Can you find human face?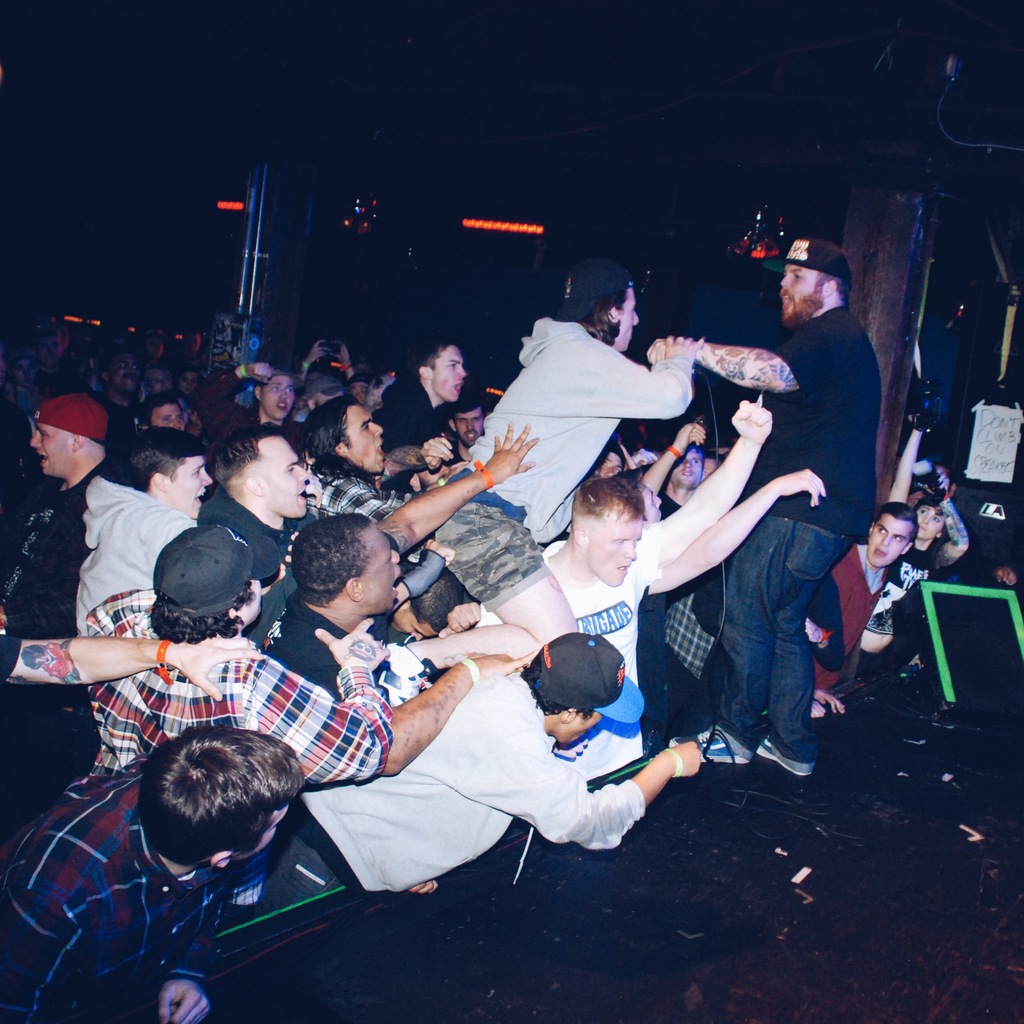
Yes, bounding box: 673,449,701,490.
